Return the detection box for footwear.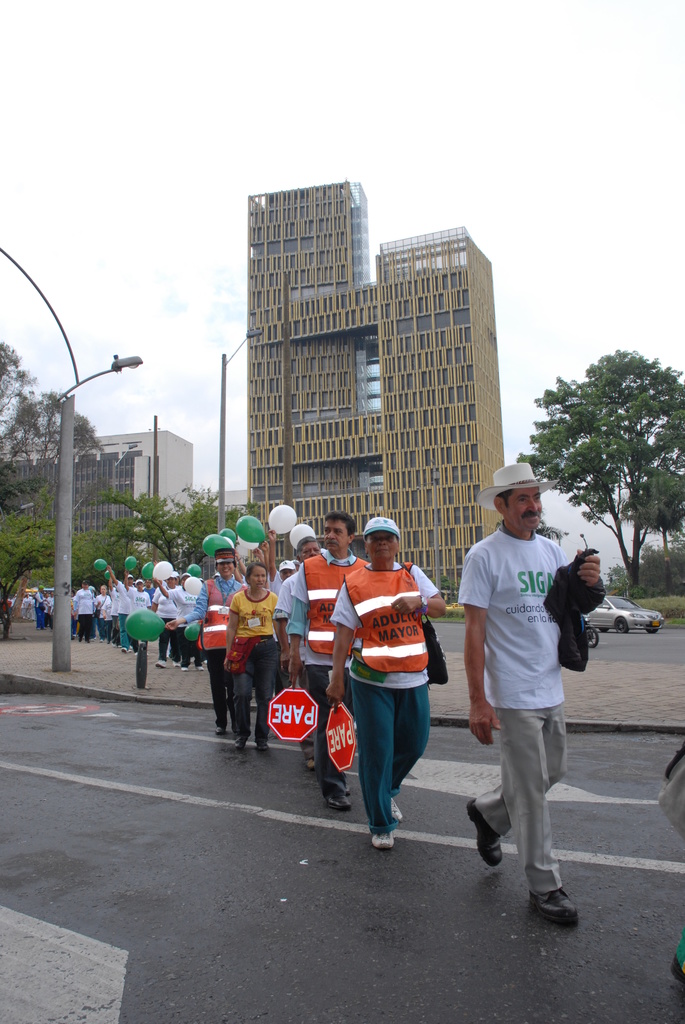
box=[155, 659, 163, 668].
